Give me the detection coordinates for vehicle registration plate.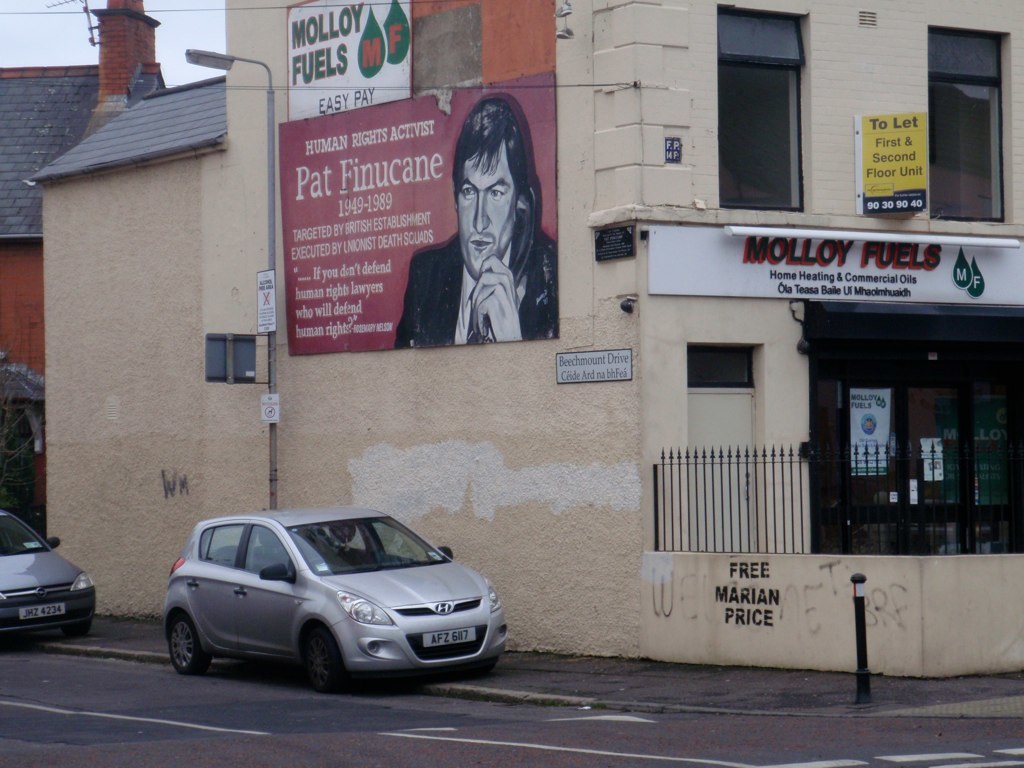
{"x1": 19, "y1": 601, "x2": 63, "y2": 619}.
